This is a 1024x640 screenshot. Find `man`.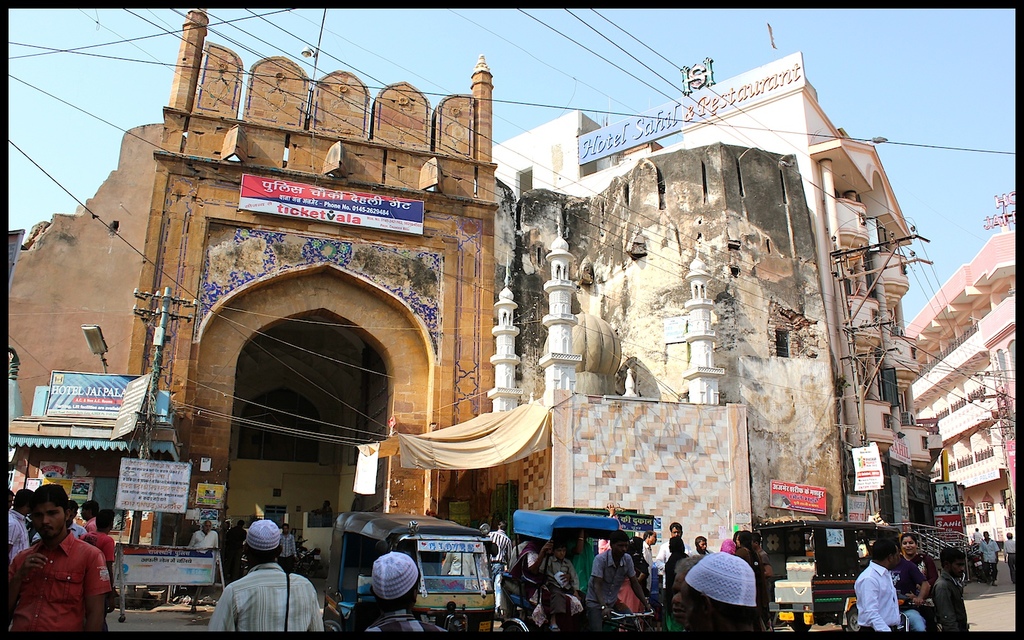
Bounding box: 195:522:304:639.
